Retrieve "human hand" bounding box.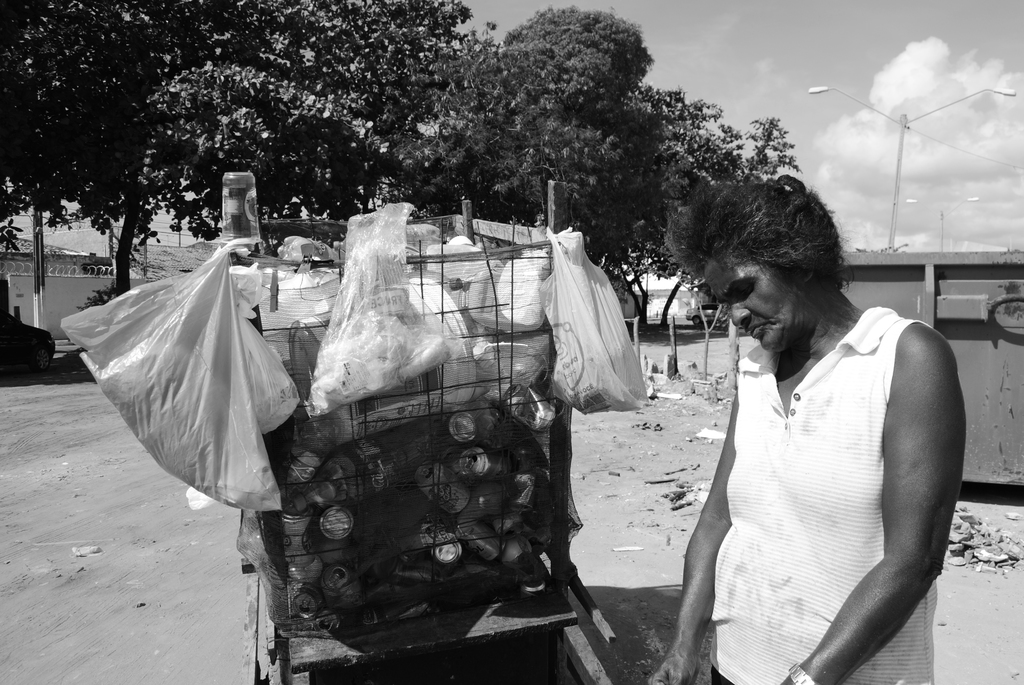
Bounding box: (left=648, top=651, right=703, bottom=684).
